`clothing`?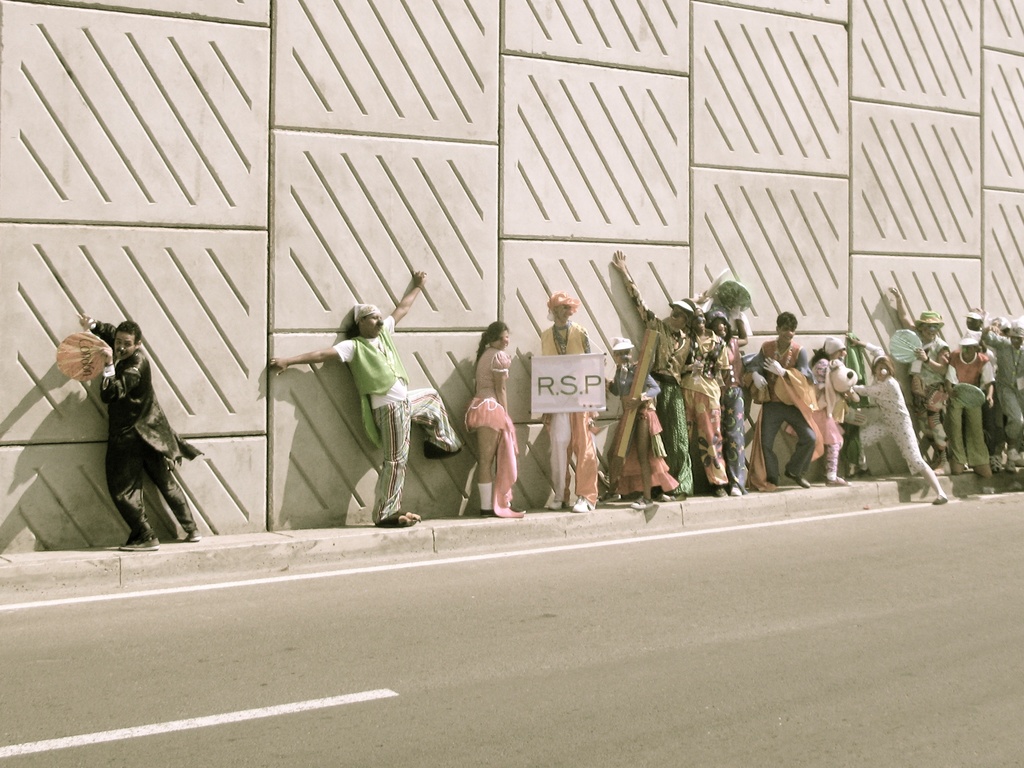
crop(61, 300, 181, 548)
